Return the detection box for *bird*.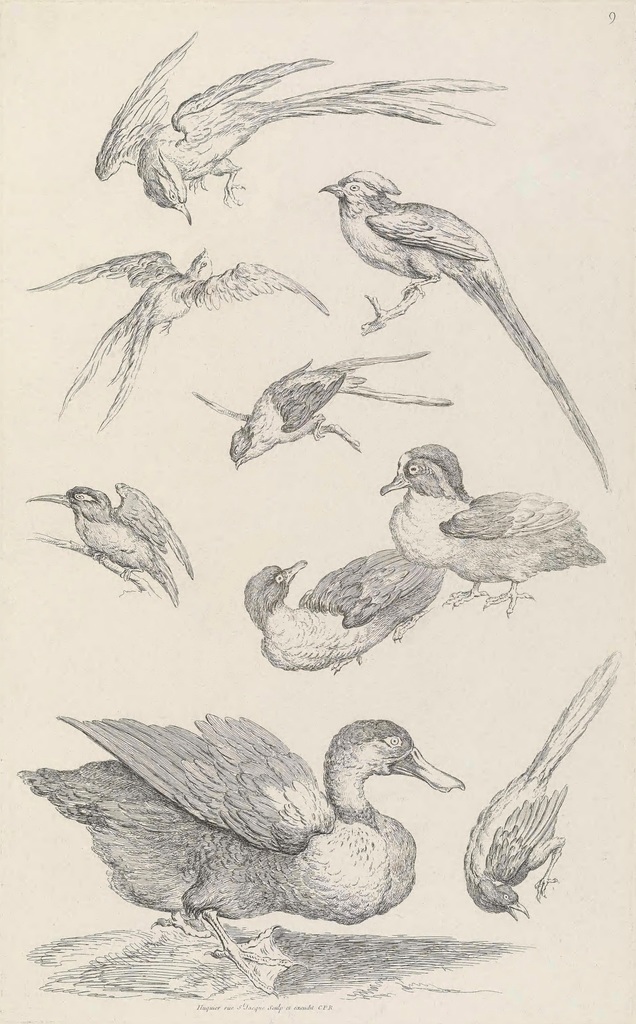
detection(11, 477, 187, 600).
